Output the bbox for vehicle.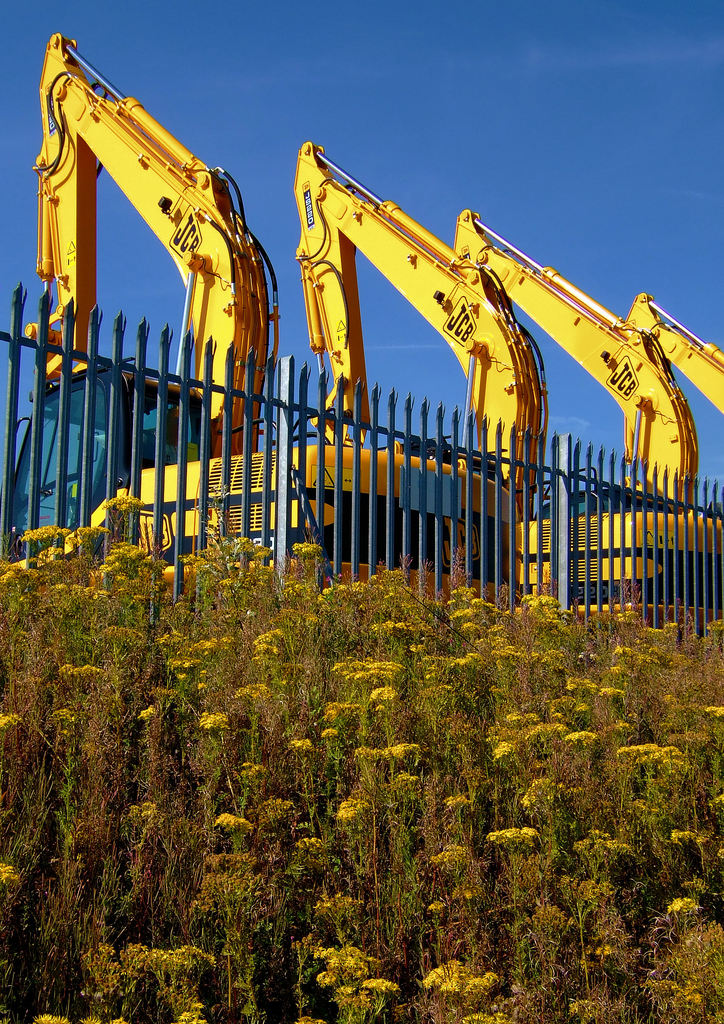
(2,29,523,608).
